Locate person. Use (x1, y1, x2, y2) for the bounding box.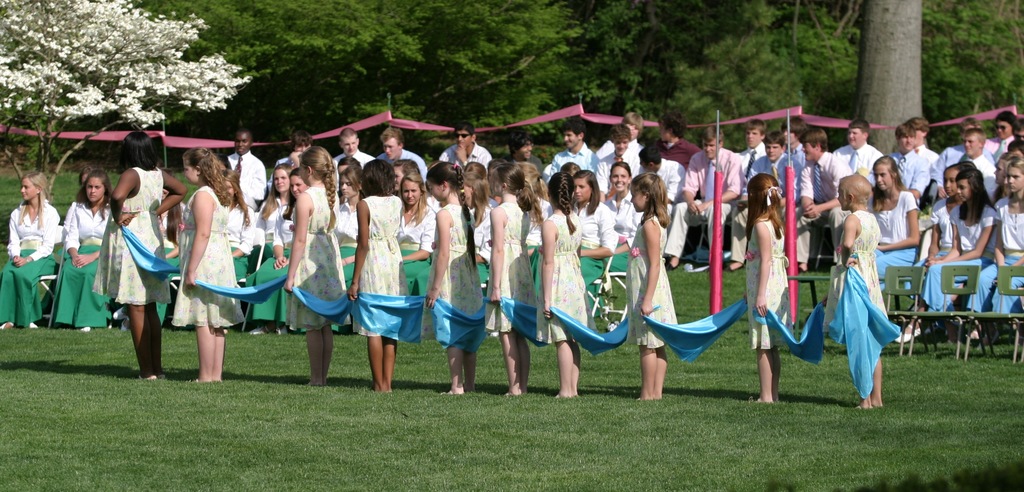
(343, 157, 409, 397).
